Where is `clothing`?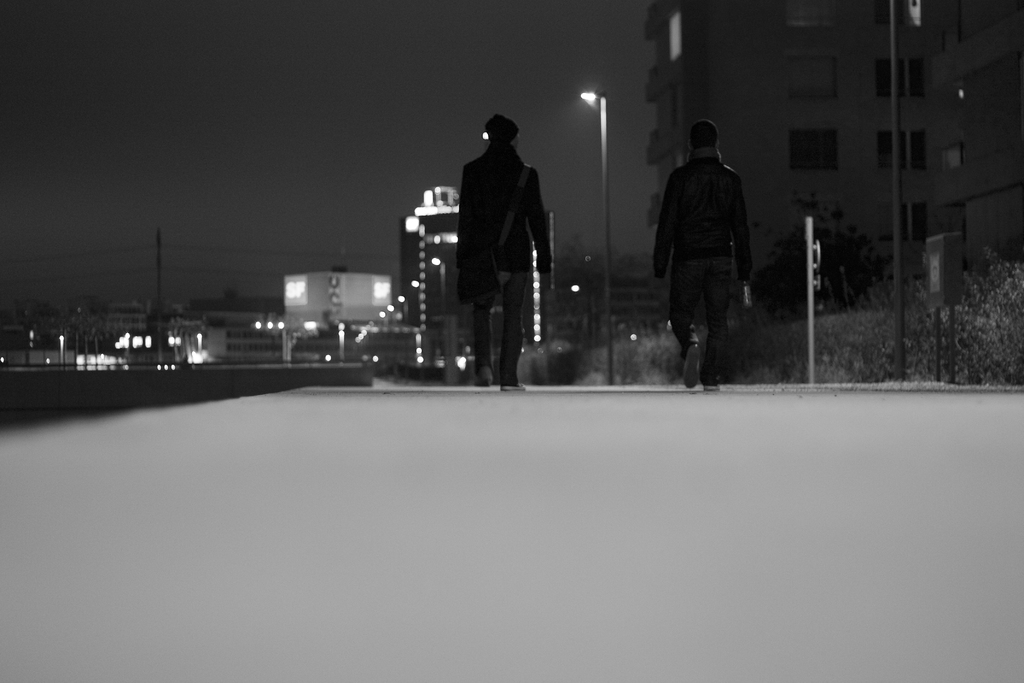
<box>456,138,556,382</box>.
